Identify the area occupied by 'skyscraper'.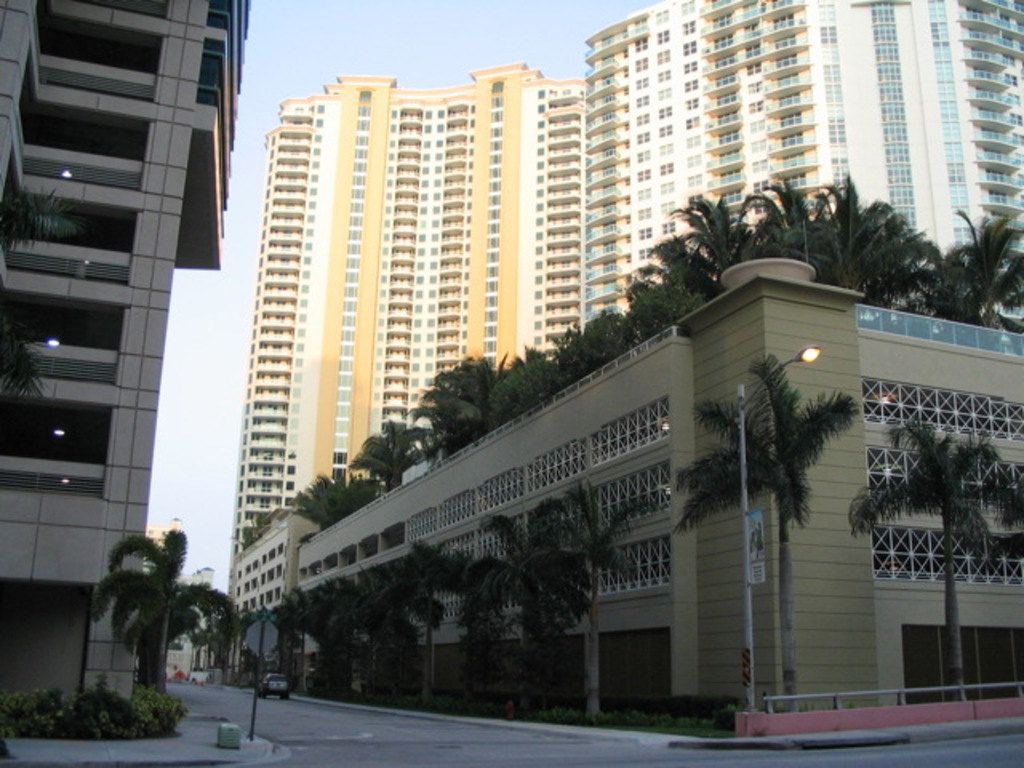
Area: bbox=[589, 0, 1022, 309].
